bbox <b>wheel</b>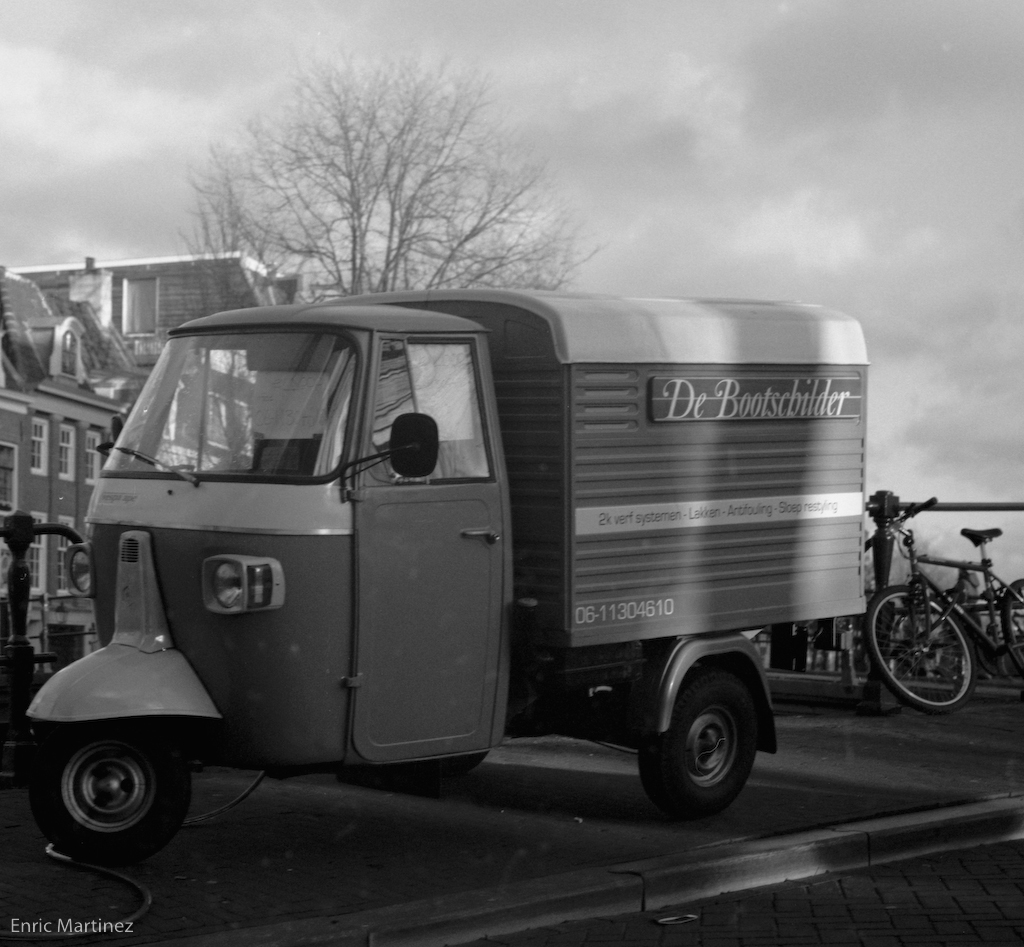
pyautogui.locateOnScreen(24, 720, 195, 869)
